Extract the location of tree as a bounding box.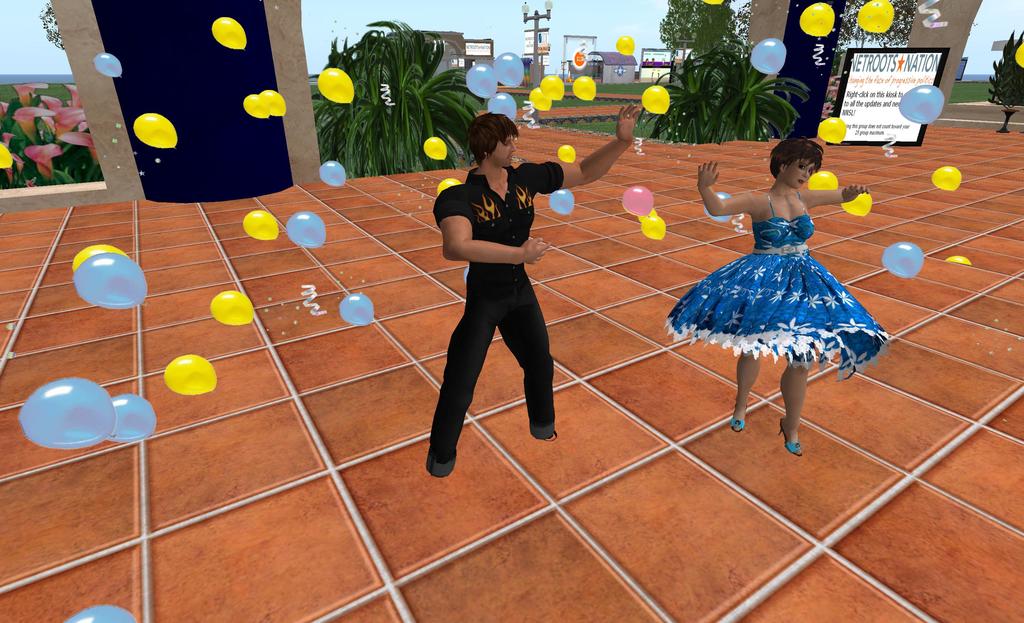
(662,0,723,58).
